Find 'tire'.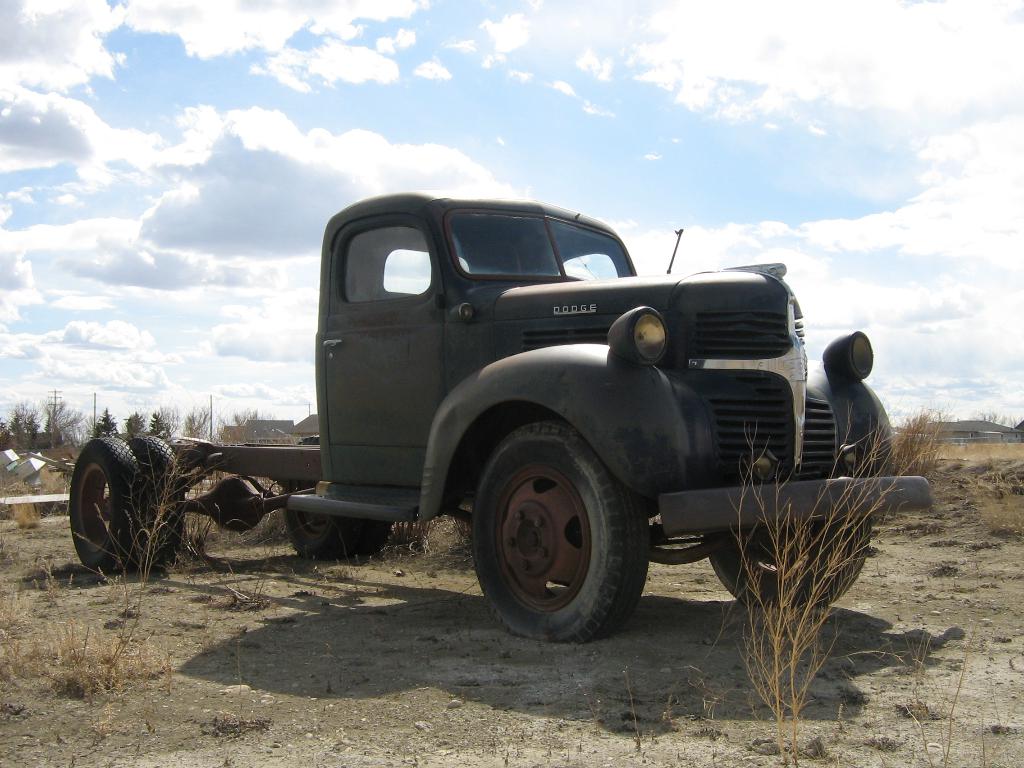
468/435/650/646.
